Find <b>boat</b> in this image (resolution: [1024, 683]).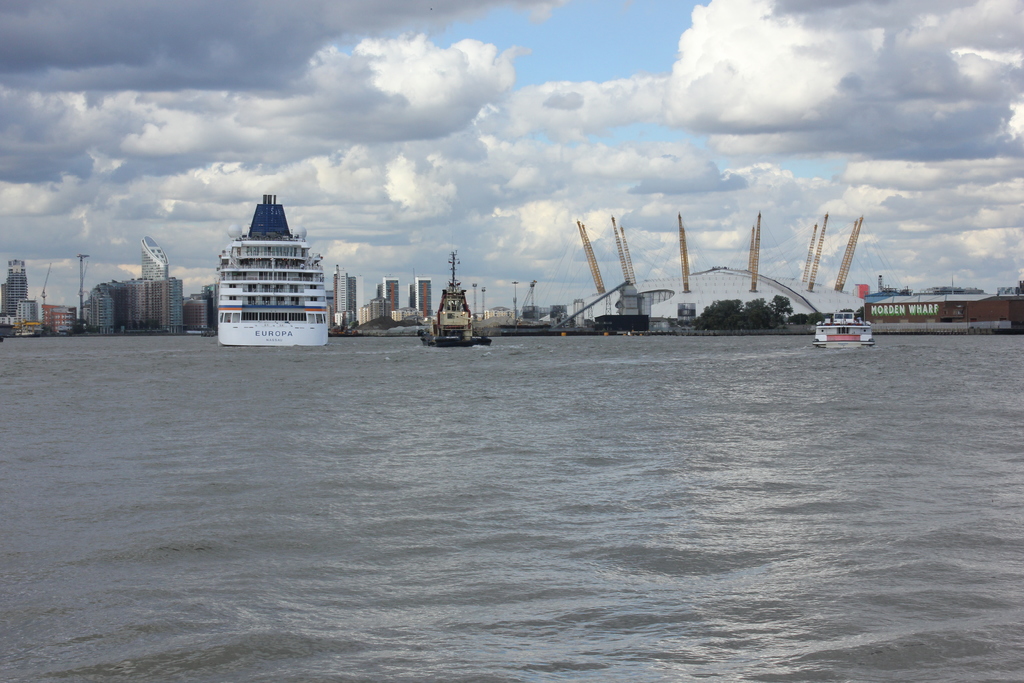
left=810, top=307, right=877, bottom=350.
